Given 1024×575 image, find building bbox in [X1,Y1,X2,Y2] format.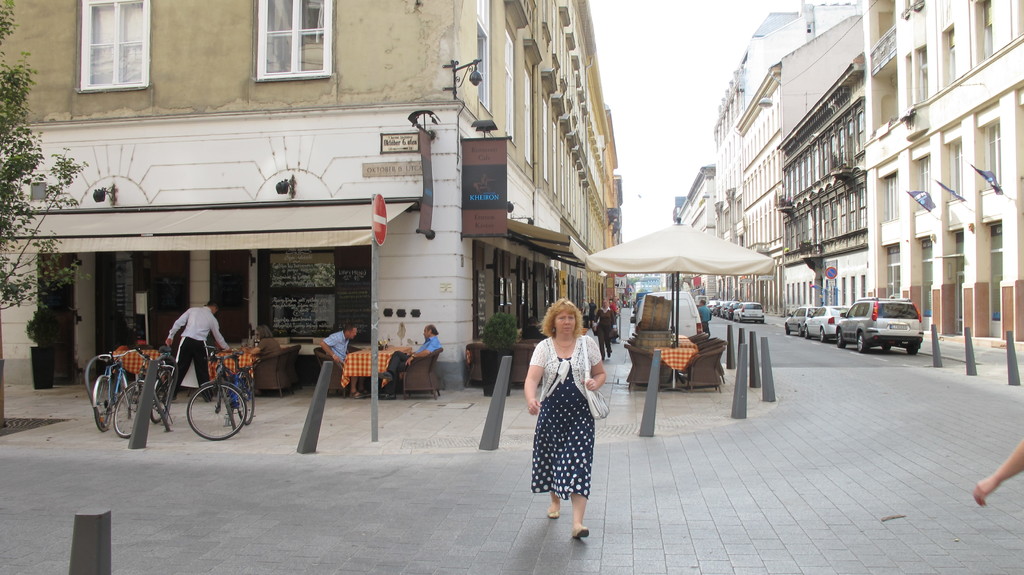
[0,0,624,393].
